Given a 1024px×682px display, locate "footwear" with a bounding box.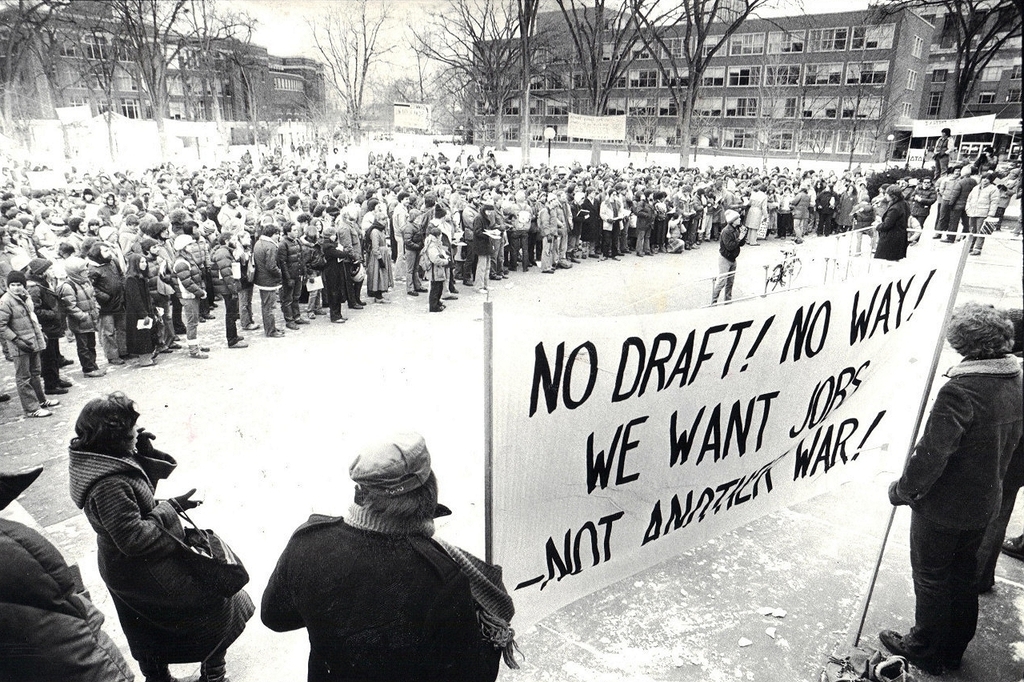
Located: 1000/532/1023/564.
